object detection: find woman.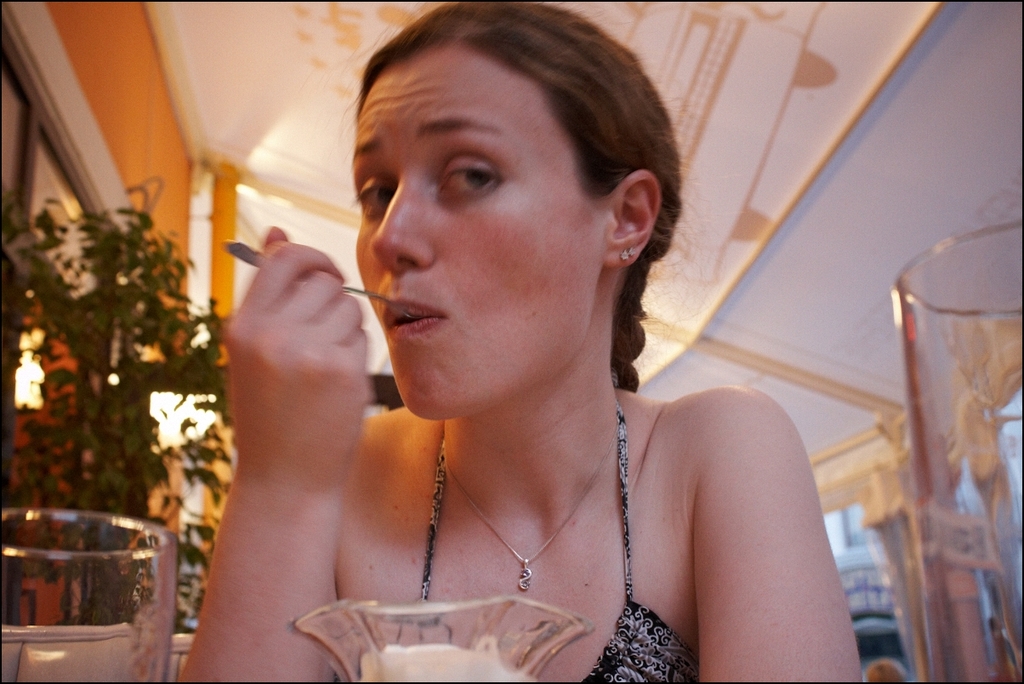
x1=276, y1=3, x2=847, y2=664.
